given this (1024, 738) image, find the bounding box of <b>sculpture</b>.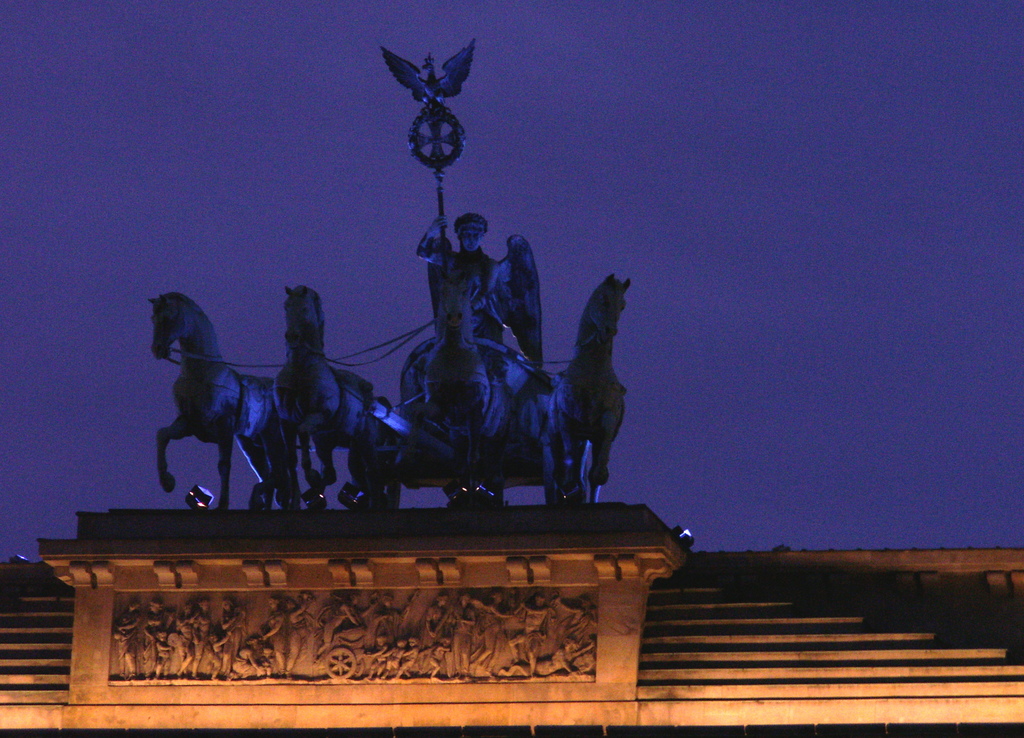
l=554, t=264, r=649, b=500.
